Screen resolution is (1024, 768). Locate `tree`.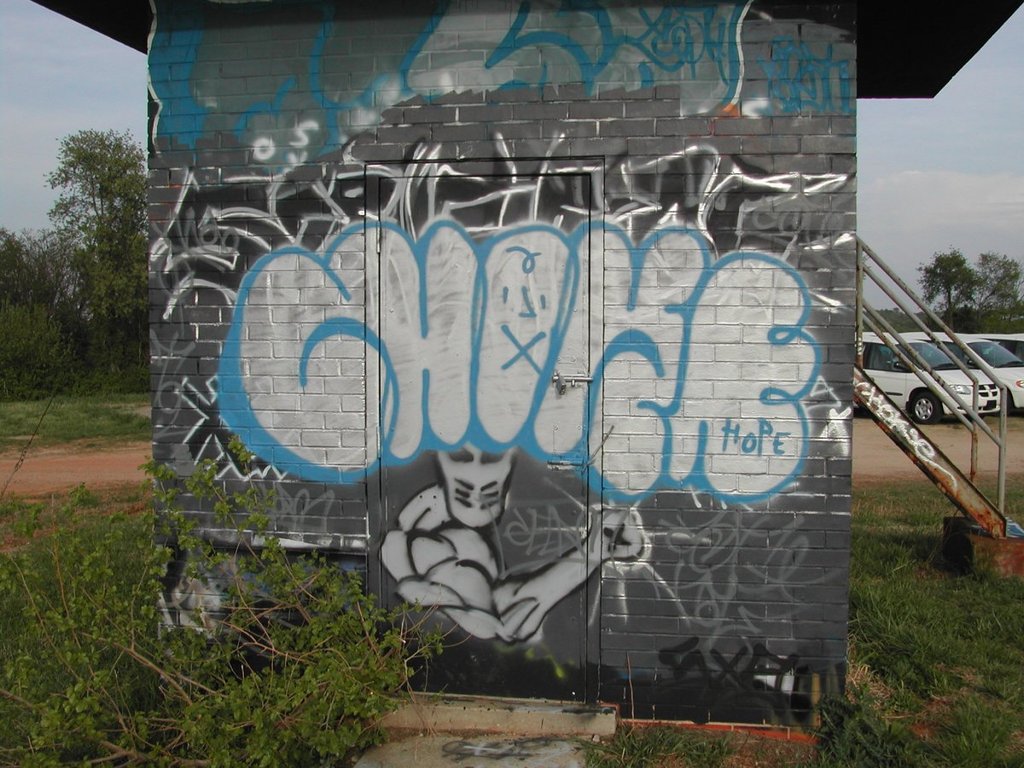
region(916, 241, 1023, 340).
